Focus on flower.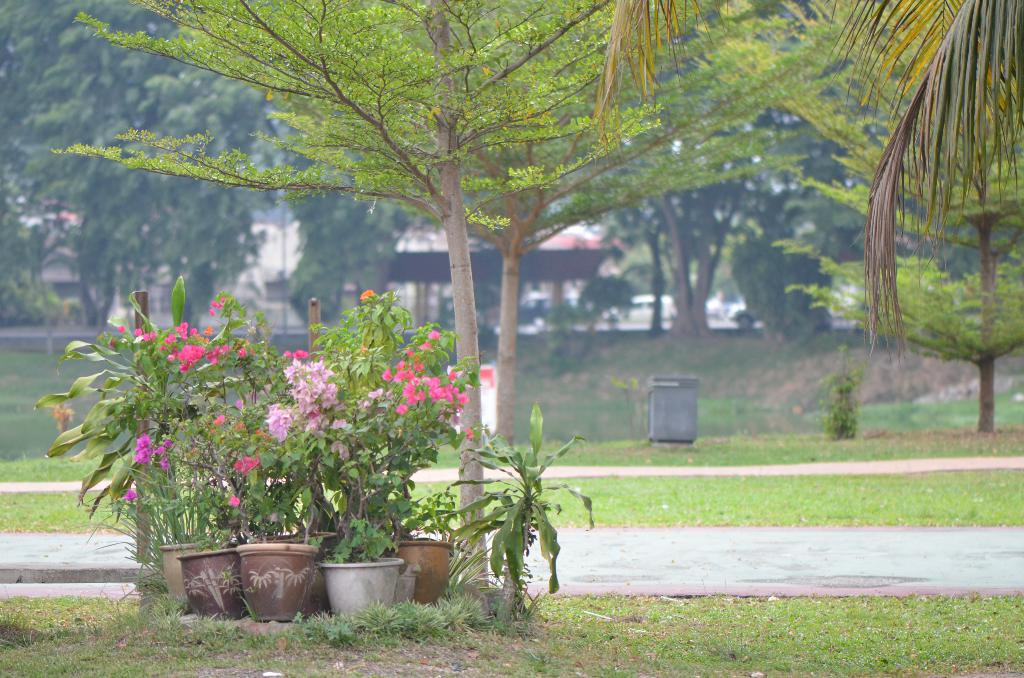
Focused at locate(121, 488, 145, 501).
